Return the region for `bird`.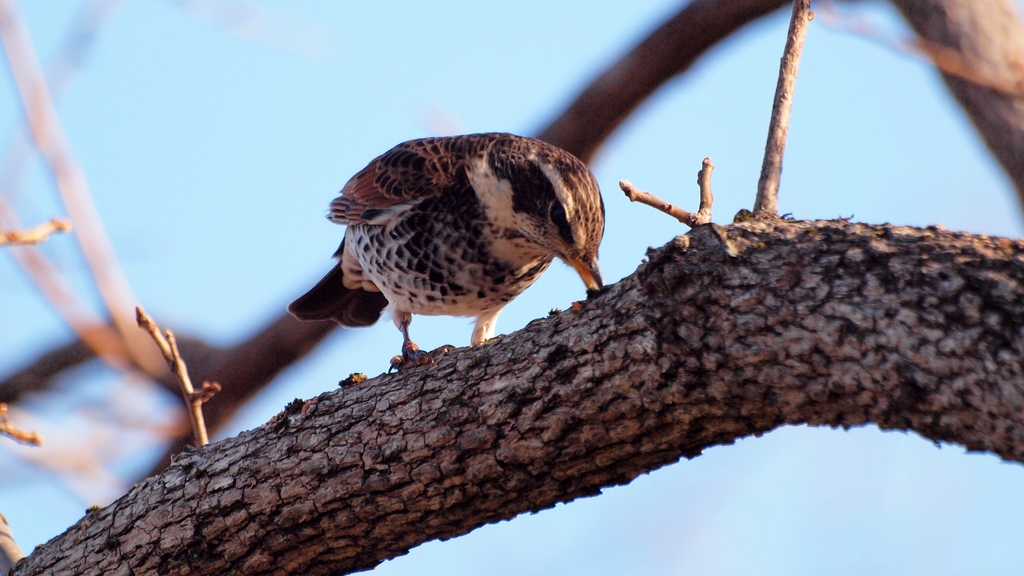
281, 131, 611, 384.
